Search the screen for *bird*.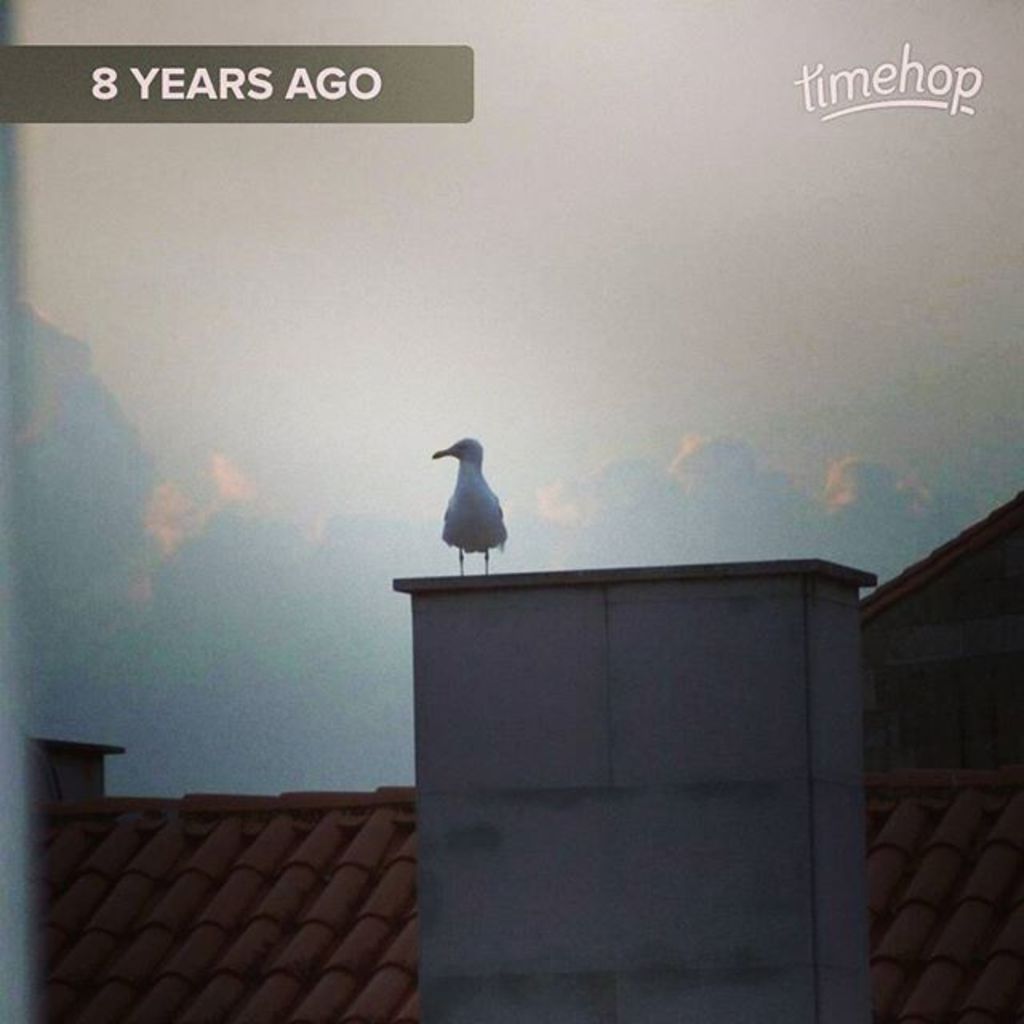
Found at (430, 434, 509, 576).
